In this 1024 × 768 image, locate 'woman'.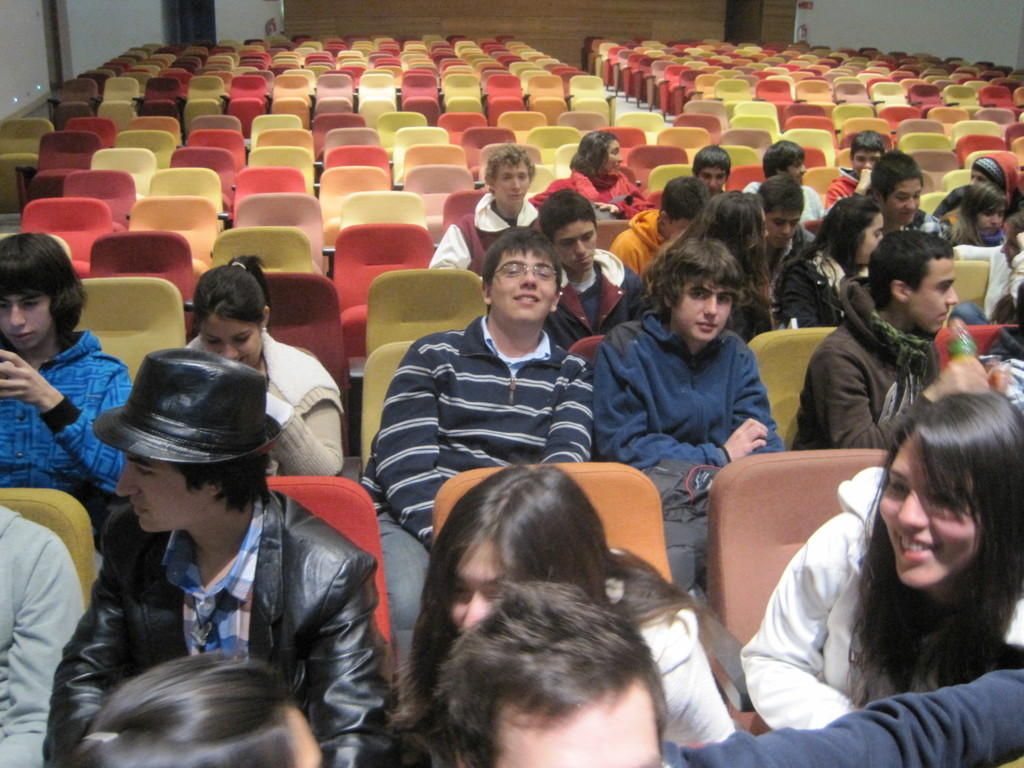
Bounding box: [x1=638, y1=187, x2=771, y2=335].
